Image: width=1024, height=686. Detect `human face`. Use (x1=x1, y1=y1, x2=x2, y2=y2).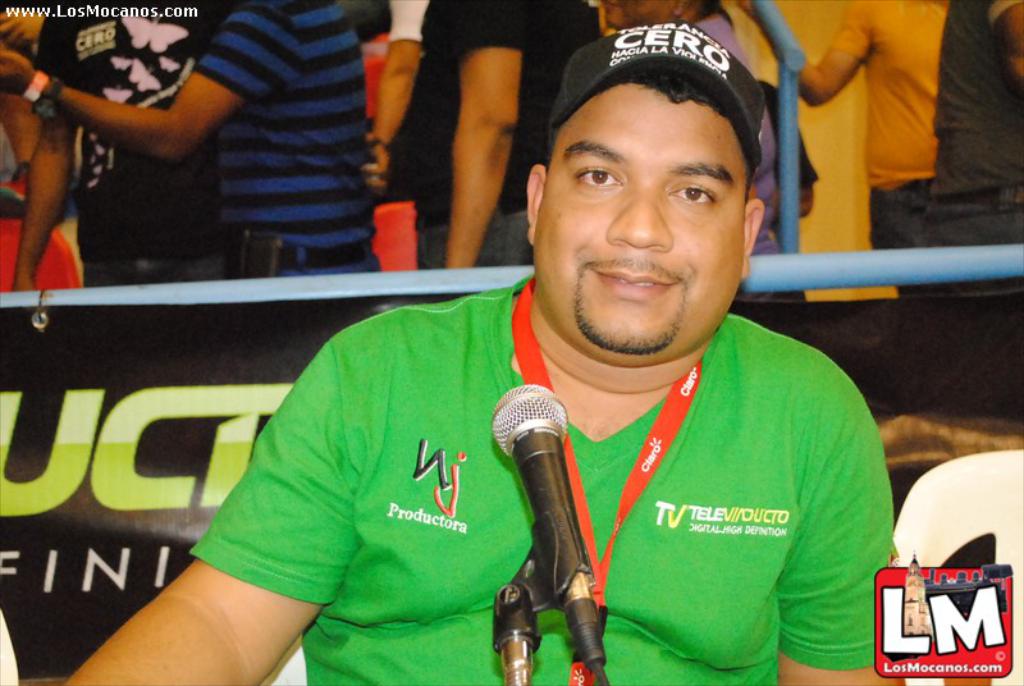
(x1=531, y1=84, x2=745, y2=352).
